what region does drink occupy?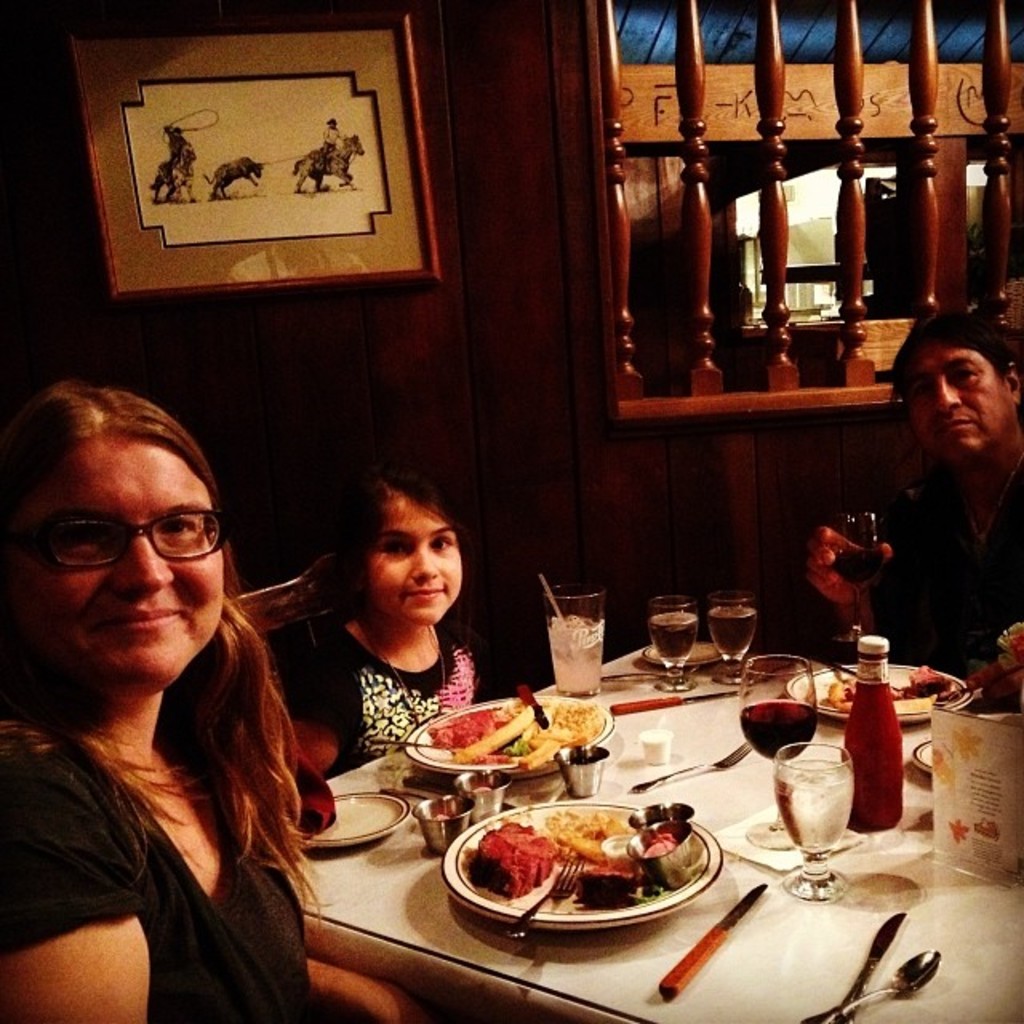
left=704, top=605, right=754, bottom=662.
